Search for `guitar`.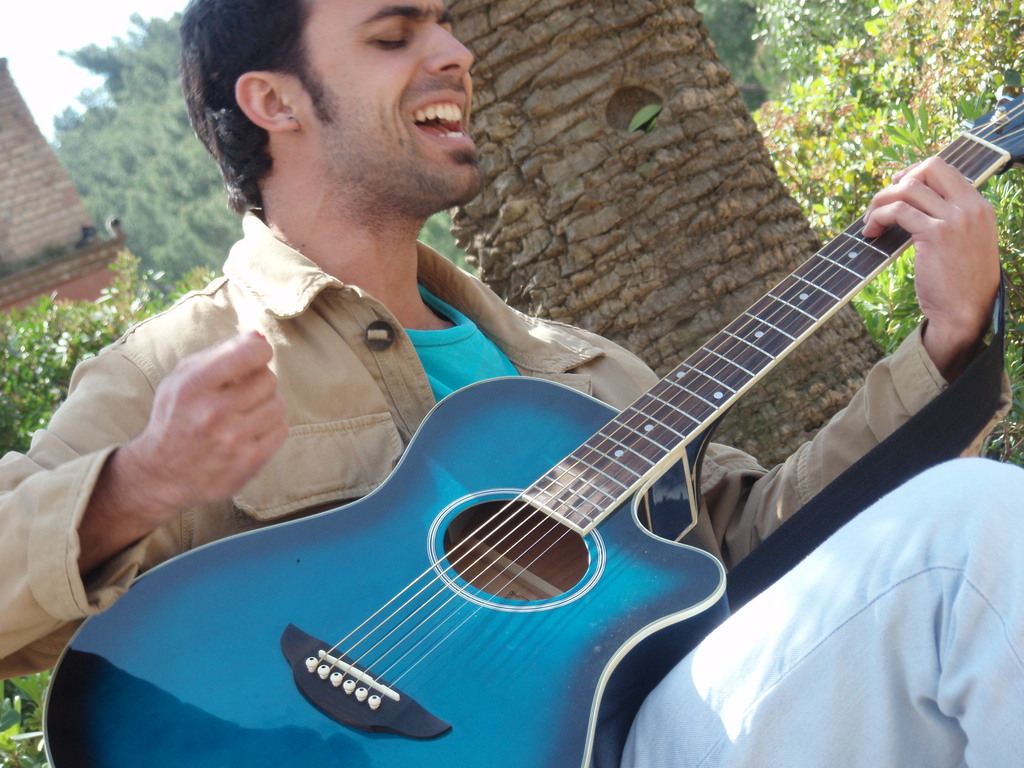
Found at Rect(143, 133, 1023, 767).
